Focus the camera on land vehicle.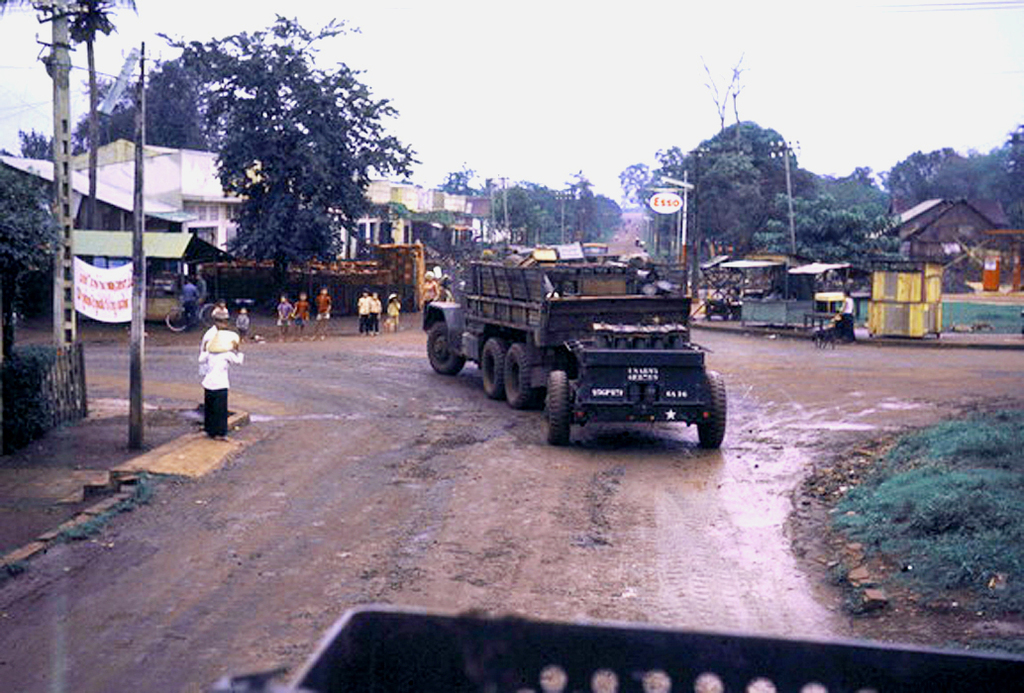
Focus region: left=419, top=238, right=754, bottom=475.
